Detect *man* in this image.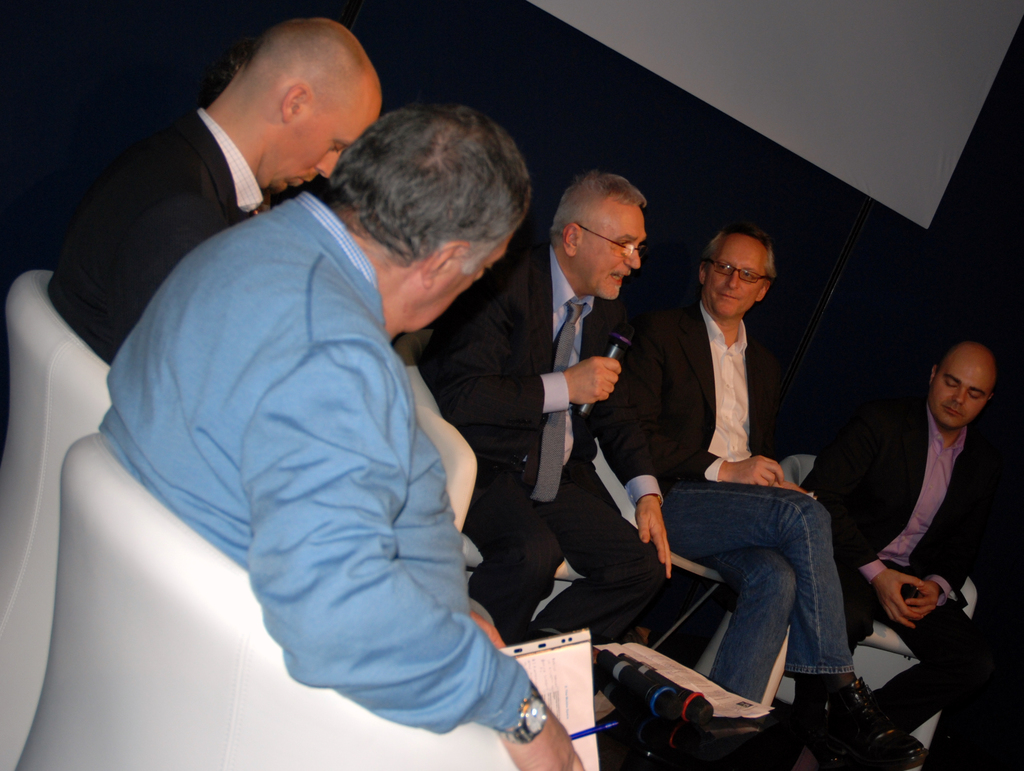
Detection: [left=799, top=341, right=1010, bottom=734].
